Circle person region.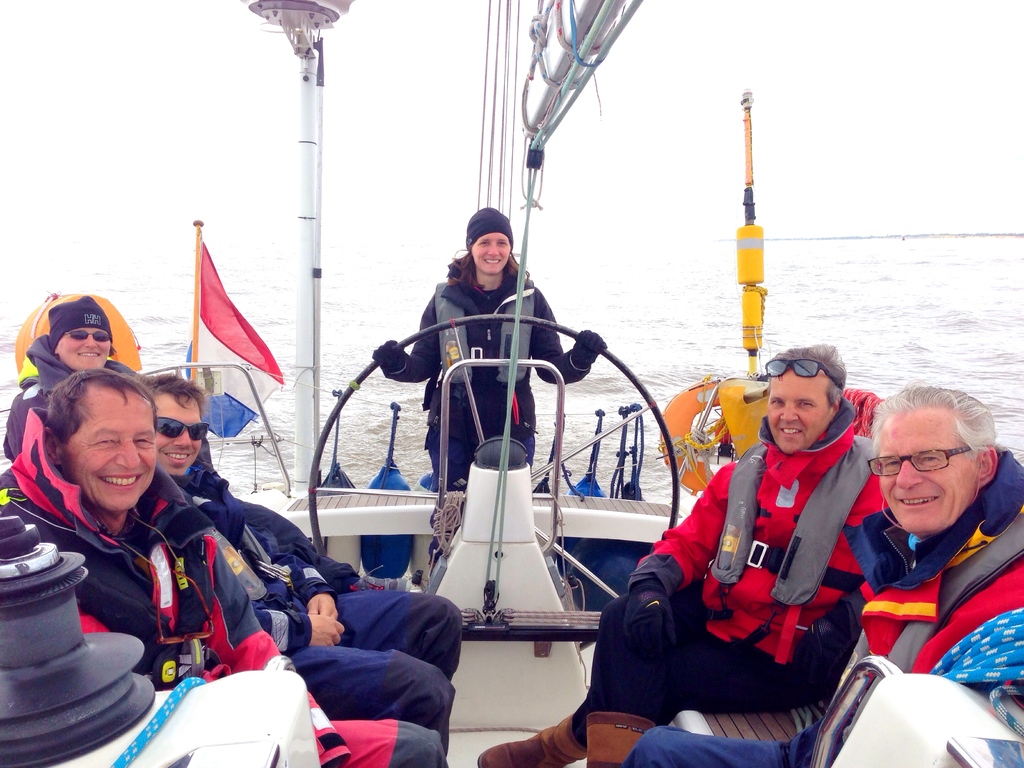
Region: [x1=370, y1=204, x2=608, y2=574].
